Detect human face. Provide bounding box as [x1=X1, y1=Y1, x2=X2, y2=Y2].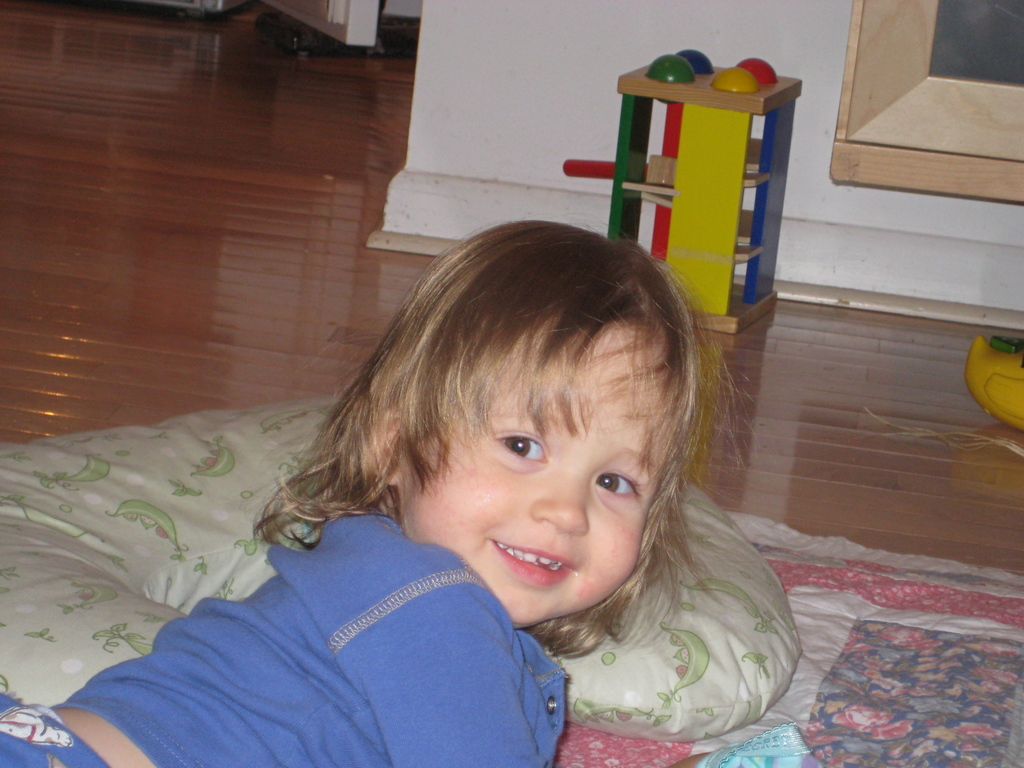
[x1=399, y1=319, x2=682, y2=626].
